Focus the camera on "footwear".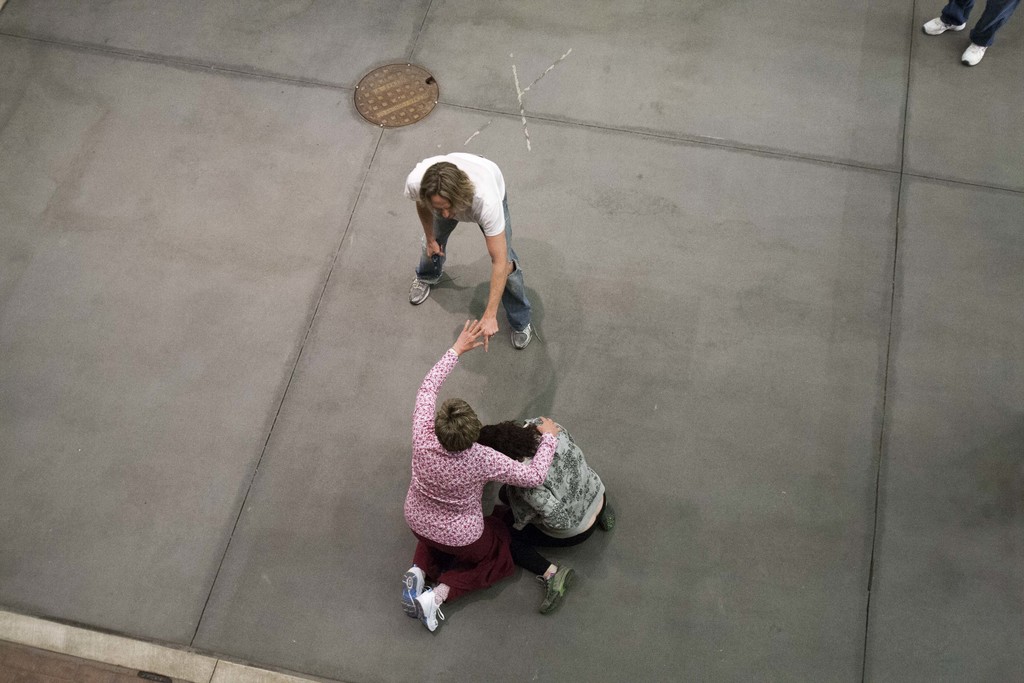
Focus region: x1=415 y1=592 x2=444 y2=631.
